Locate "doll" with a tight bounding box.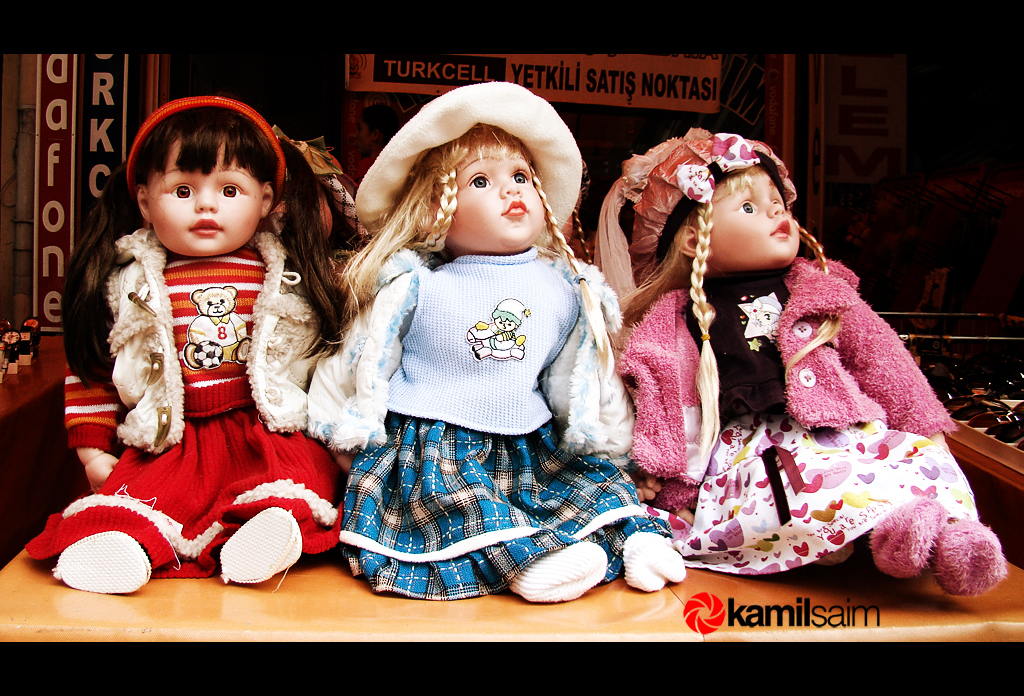
rect(304, 79, 685, 599).
